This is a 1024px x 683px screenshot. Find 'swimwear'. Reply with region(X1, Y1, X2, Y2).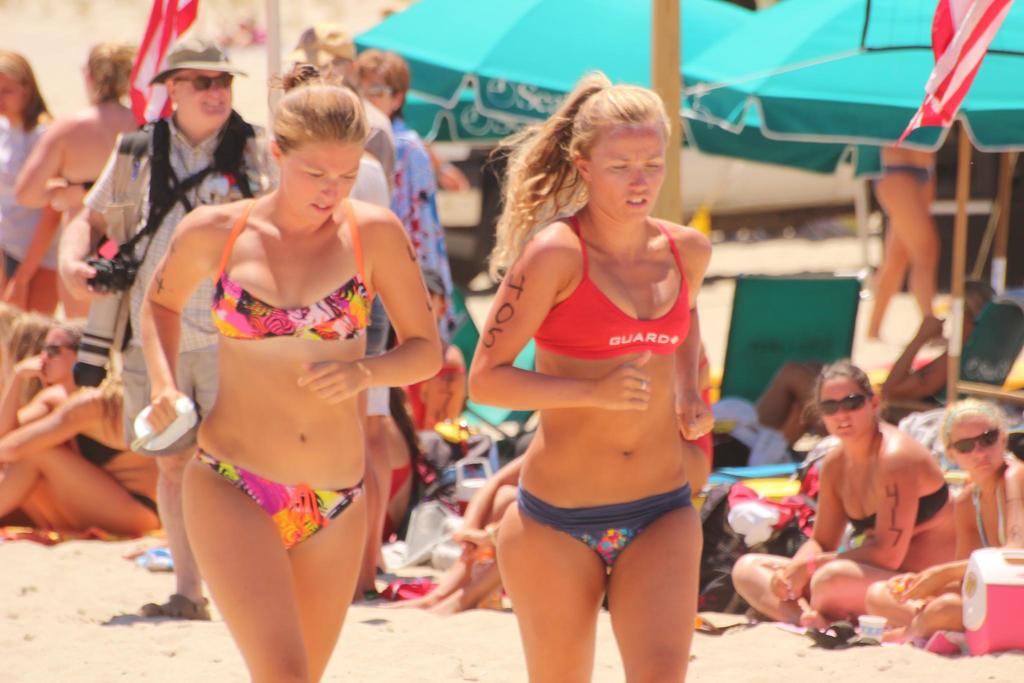
region(195, 450, 366, 547).
